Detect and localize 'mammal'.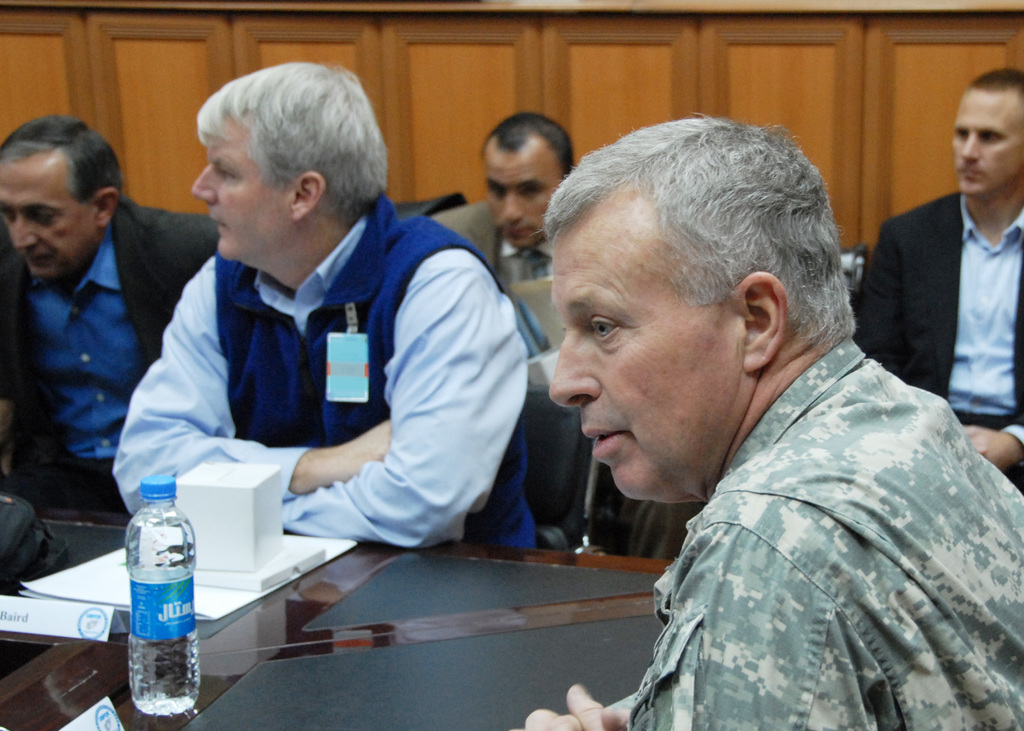
Localized at box(853, 65, 1023, 492).
